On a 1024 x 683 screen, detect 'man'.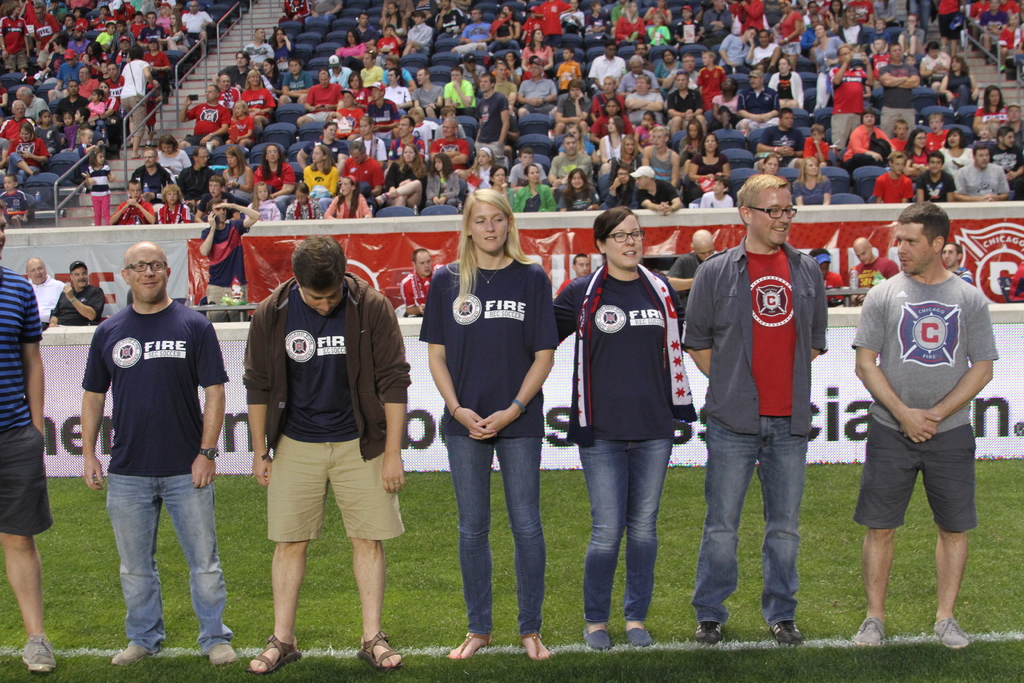
l=436, t=0, r=470, b=38.
